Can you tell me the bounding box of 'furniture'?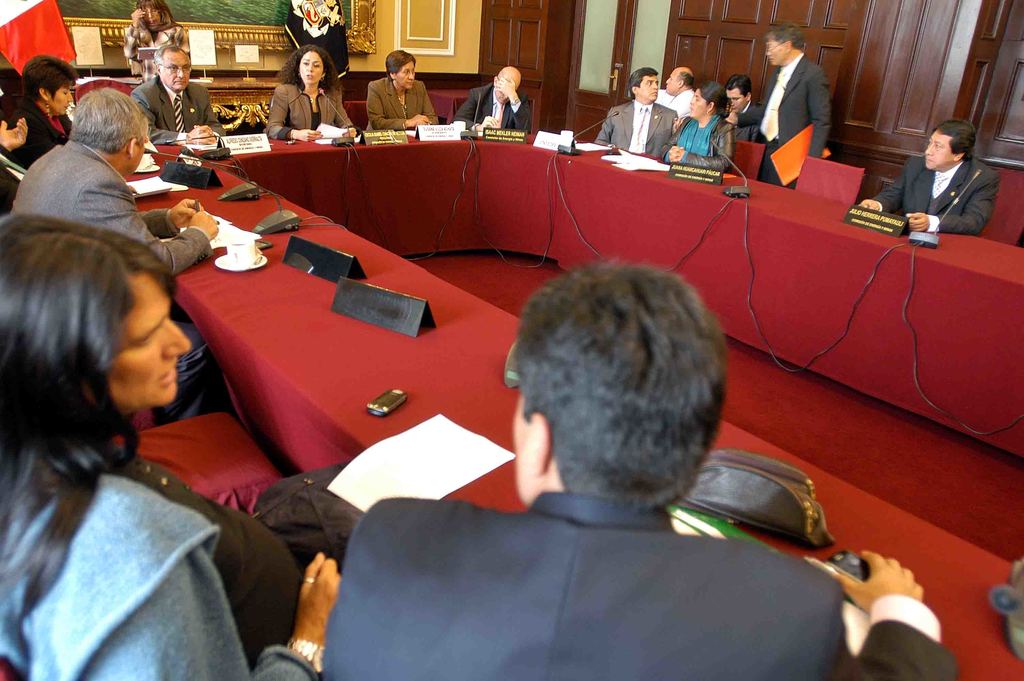
bbox=(116, 129, 1023, 680).
